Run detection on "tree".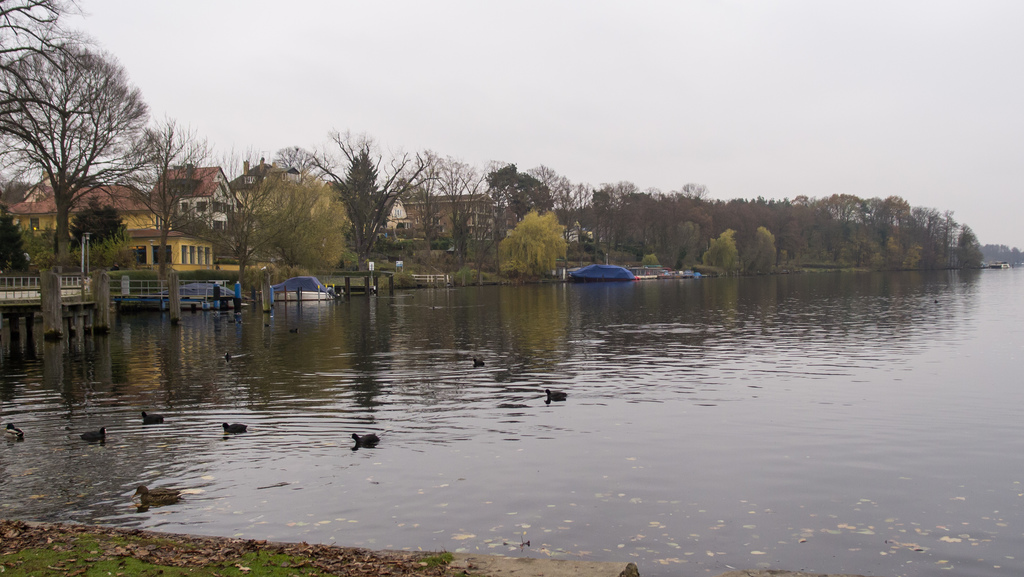
Result: box(742, 225, 781, 273).
